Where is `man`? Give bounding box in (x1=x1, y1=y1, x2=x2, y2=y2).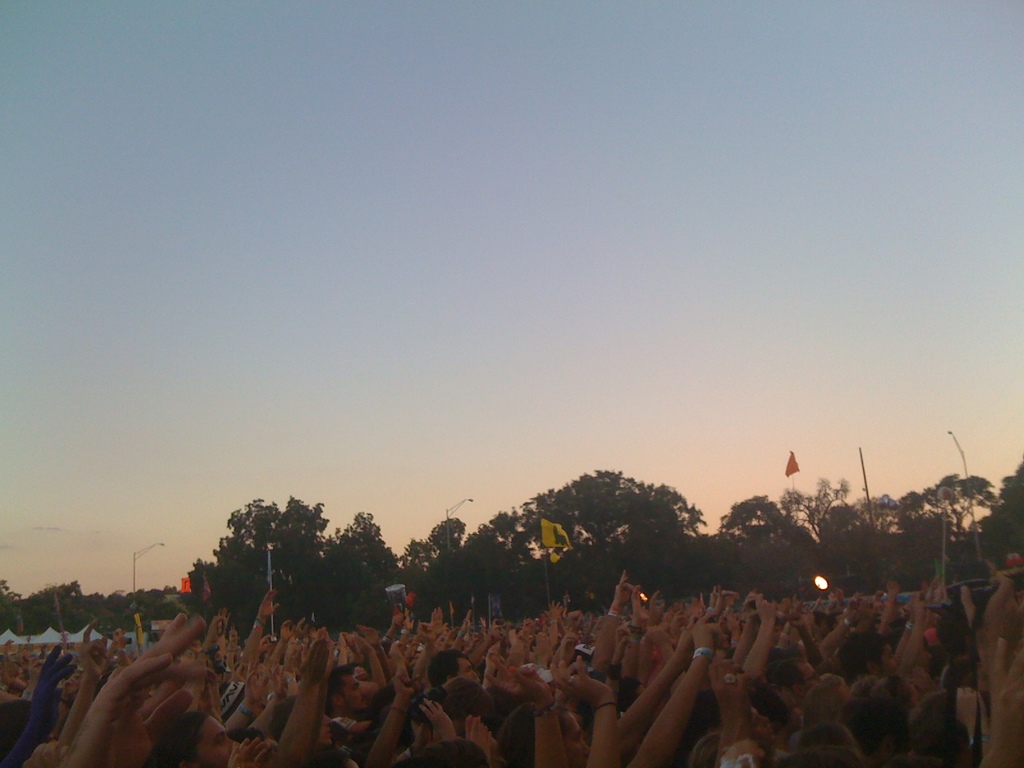
(x1=424, y1=651, x2=483, y2=691).
